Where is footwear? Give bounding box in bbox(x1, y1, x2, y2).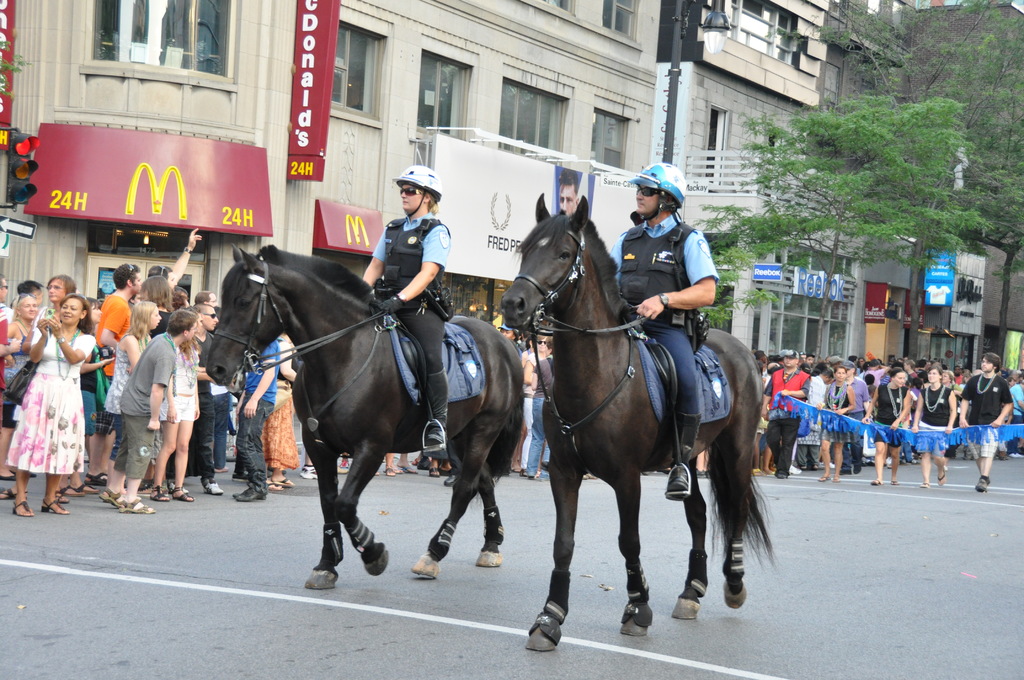
bbox(300, 462, 316, 477).
